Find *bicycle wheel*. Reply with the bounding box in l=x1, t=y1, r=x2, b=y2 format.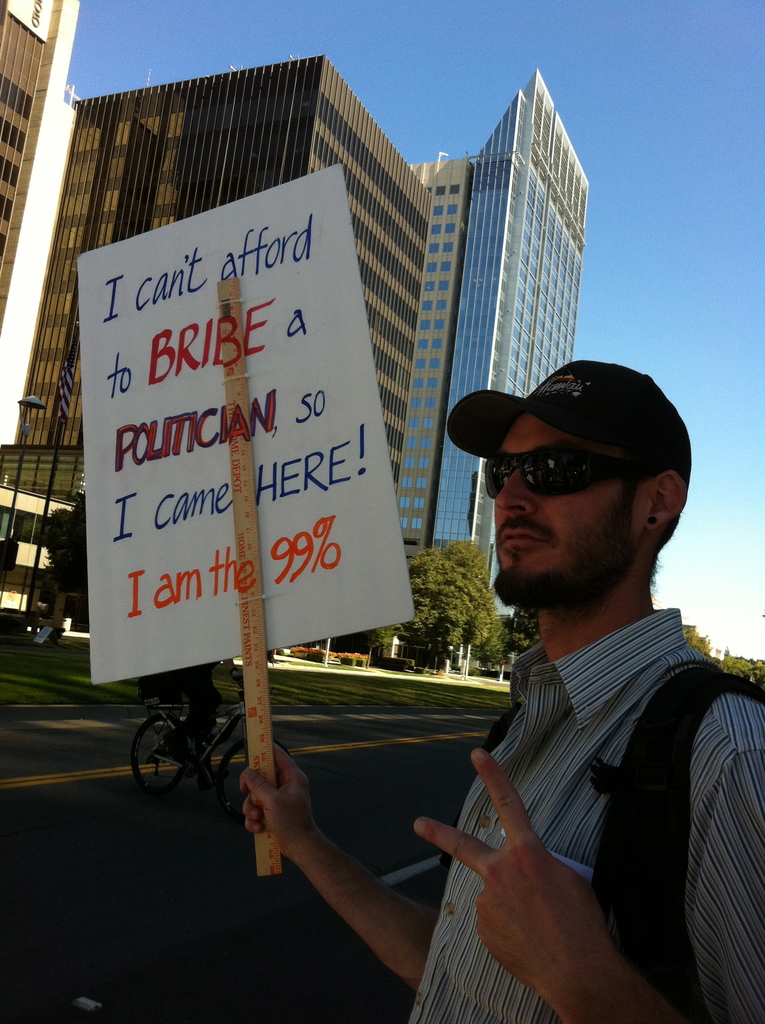
l=215, t=724, r=300, b=811.
